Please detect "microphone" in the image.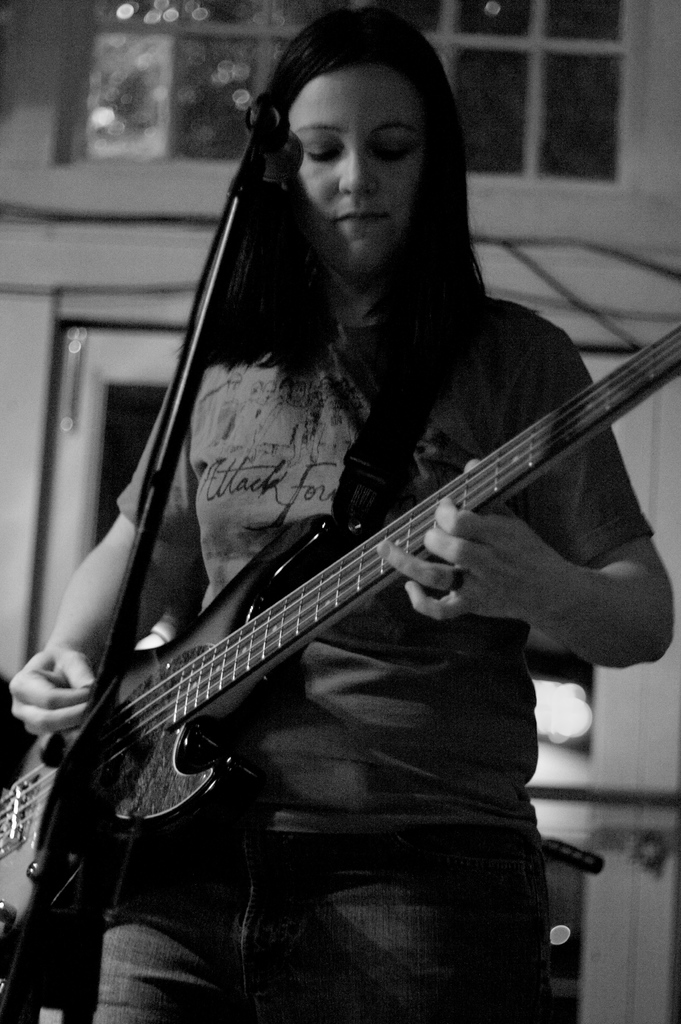
[241, 110, 309, 189].
